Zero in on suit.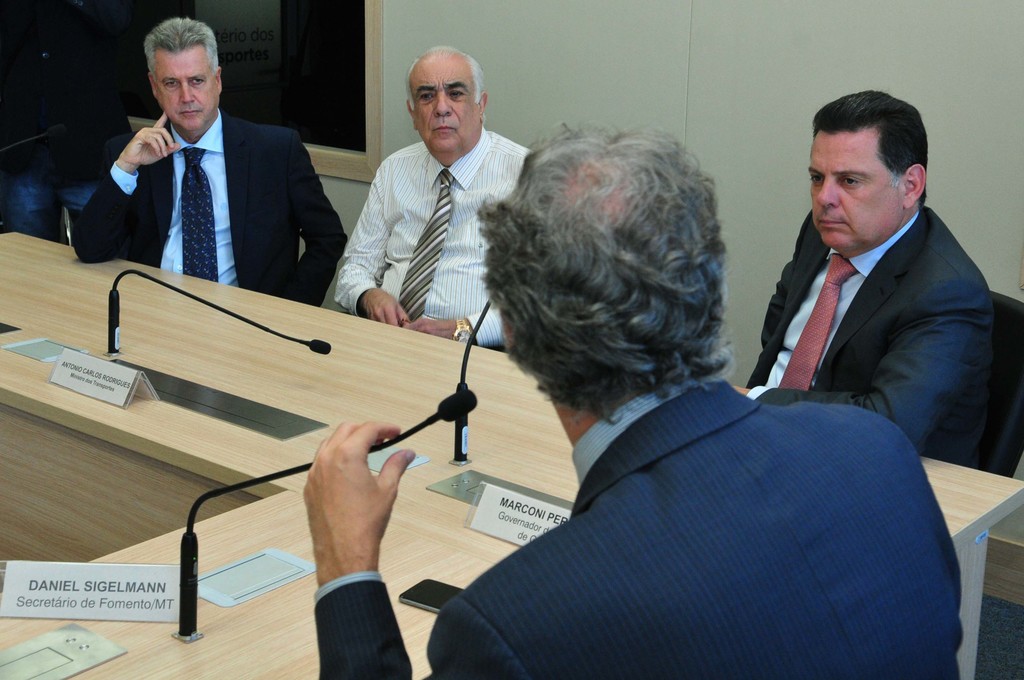
Zeroed in: 760, 133, 998, 463.
